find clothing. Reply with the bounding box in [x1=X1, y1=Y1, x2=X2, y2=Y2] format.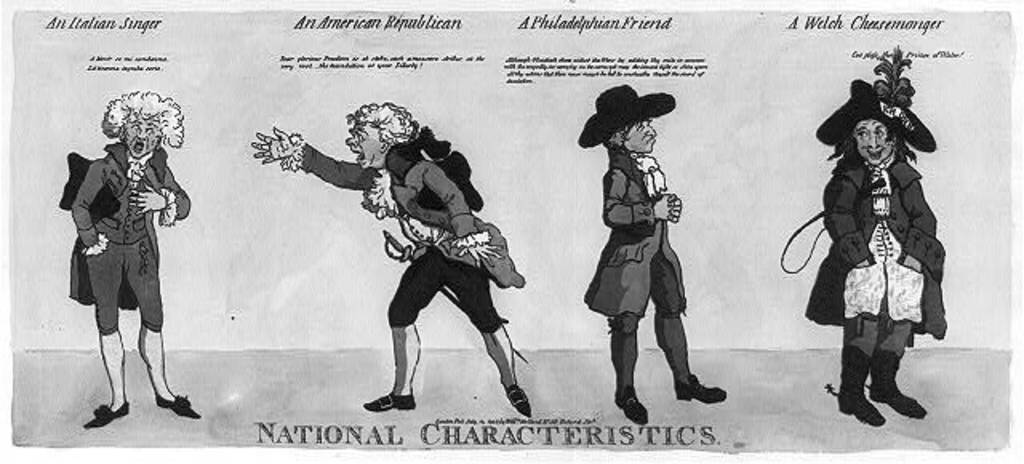
[x1=66, y1=107, x2=178, y2=387].
